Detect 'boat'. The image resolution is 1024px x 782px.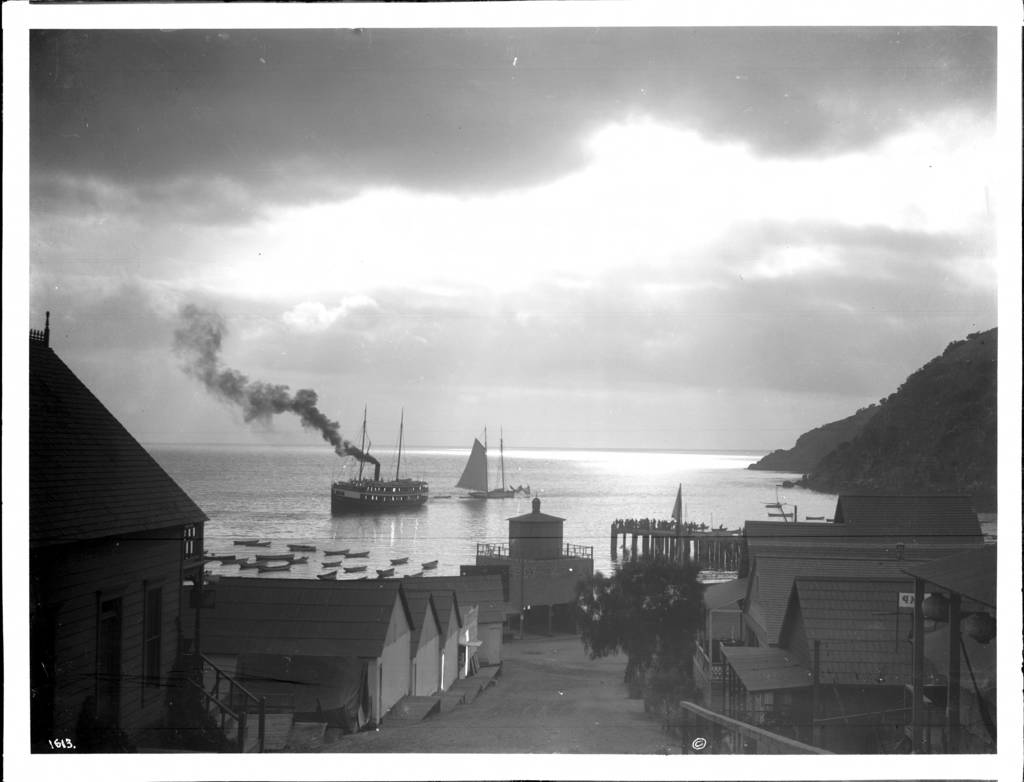
{"x1": 411, "y1": 573, "x2": 423, "y2": 576}.
